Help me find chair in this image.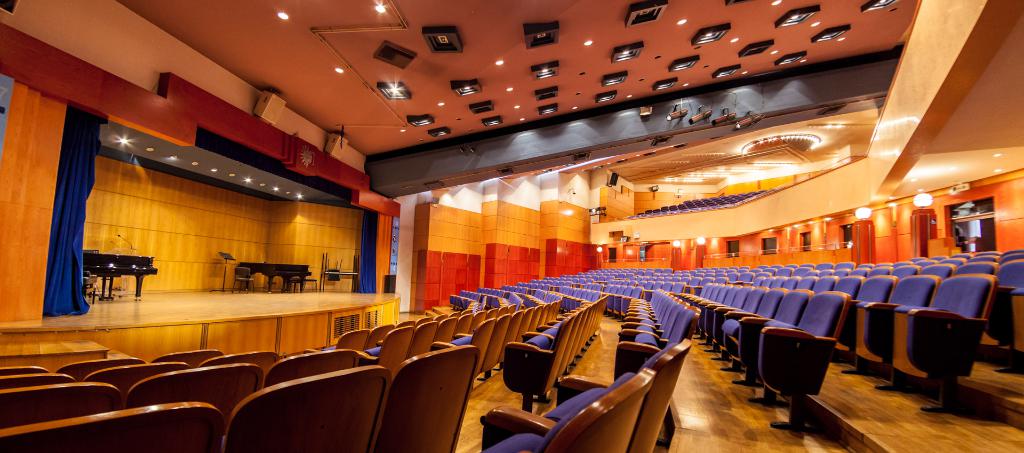
Found it: Rect(488, 336, 696, 452).
